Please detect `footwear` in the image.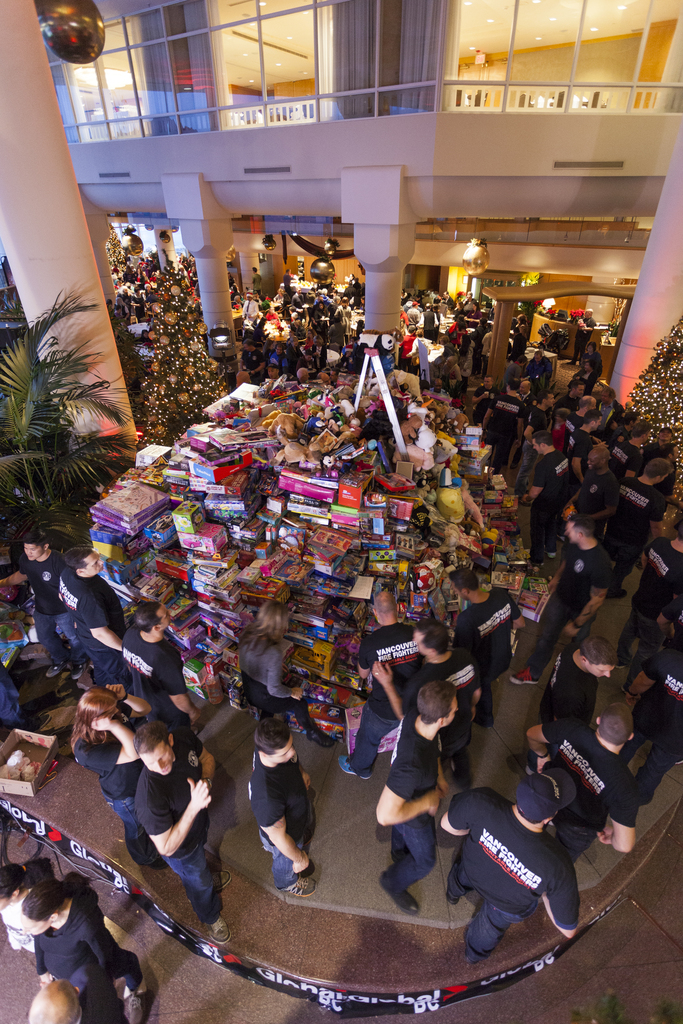
box=[604, 588, 632, 601].
